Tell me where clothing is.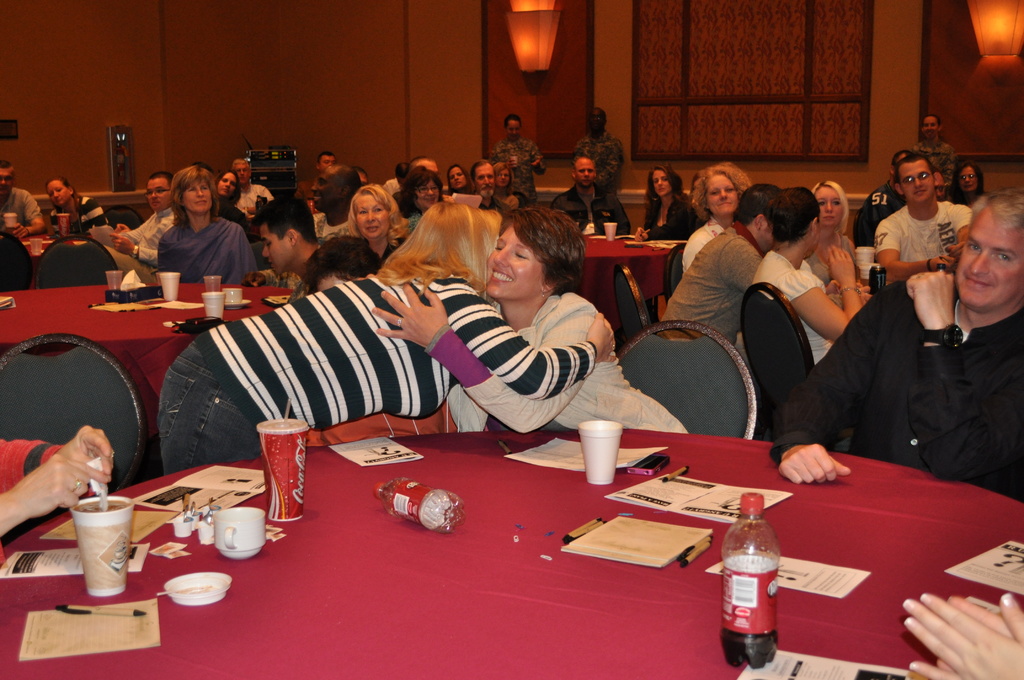
clothing is at <box>124,206,178,260</box>.
